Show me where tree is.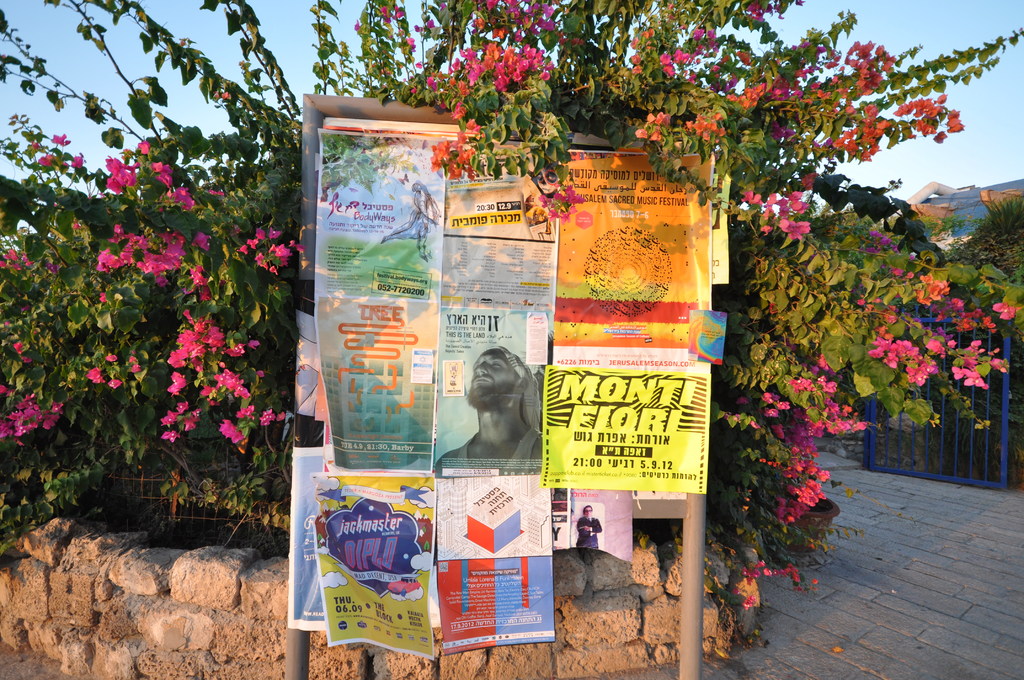
tree is at pyautogui.locateOnScreen(0, 0, 1023, 613).
